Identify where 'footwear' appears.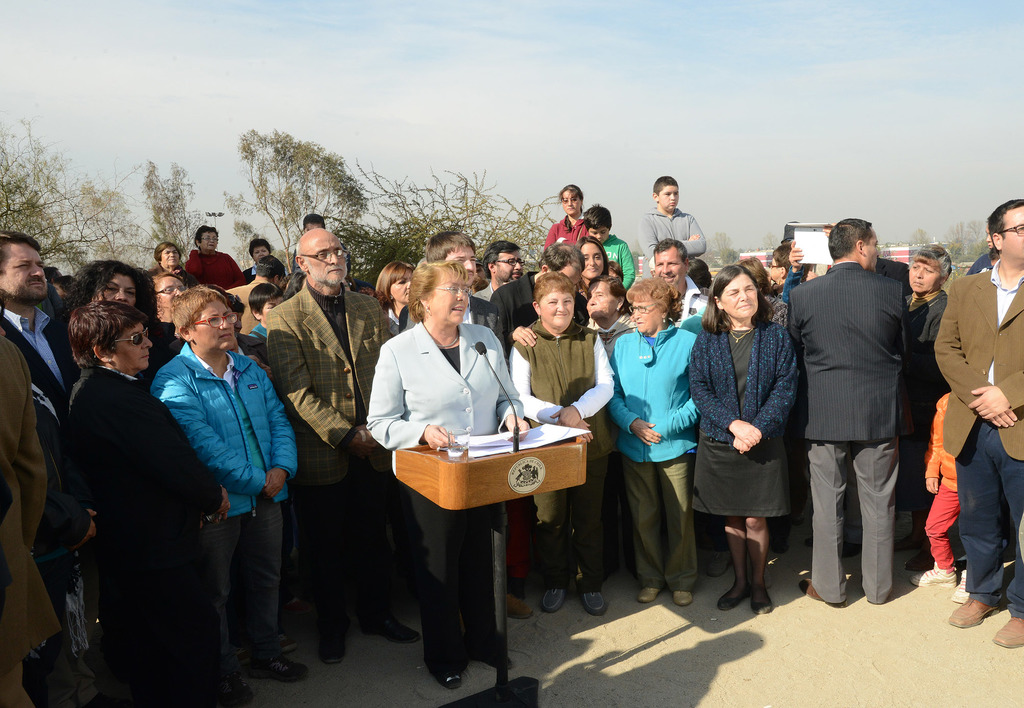
Appears at (left=637, top=589, right=662, bottom=605).
